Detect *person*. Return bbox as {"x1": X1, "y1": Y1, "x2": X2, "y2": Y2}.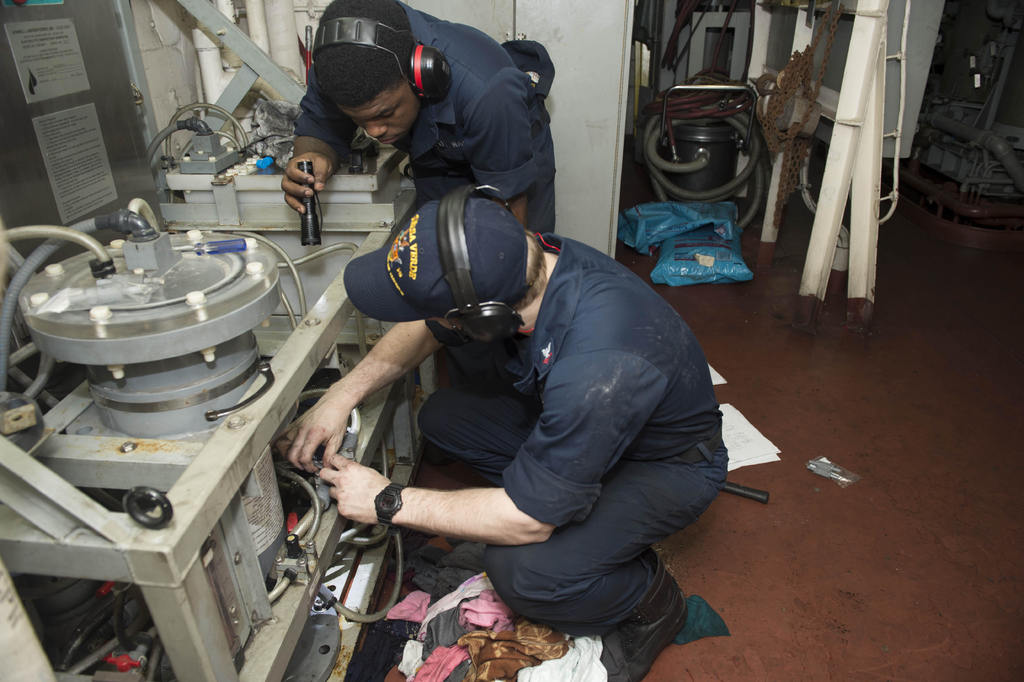
{"x1": 273, "y1": 197, "x2": 728, "y2": 681}.
